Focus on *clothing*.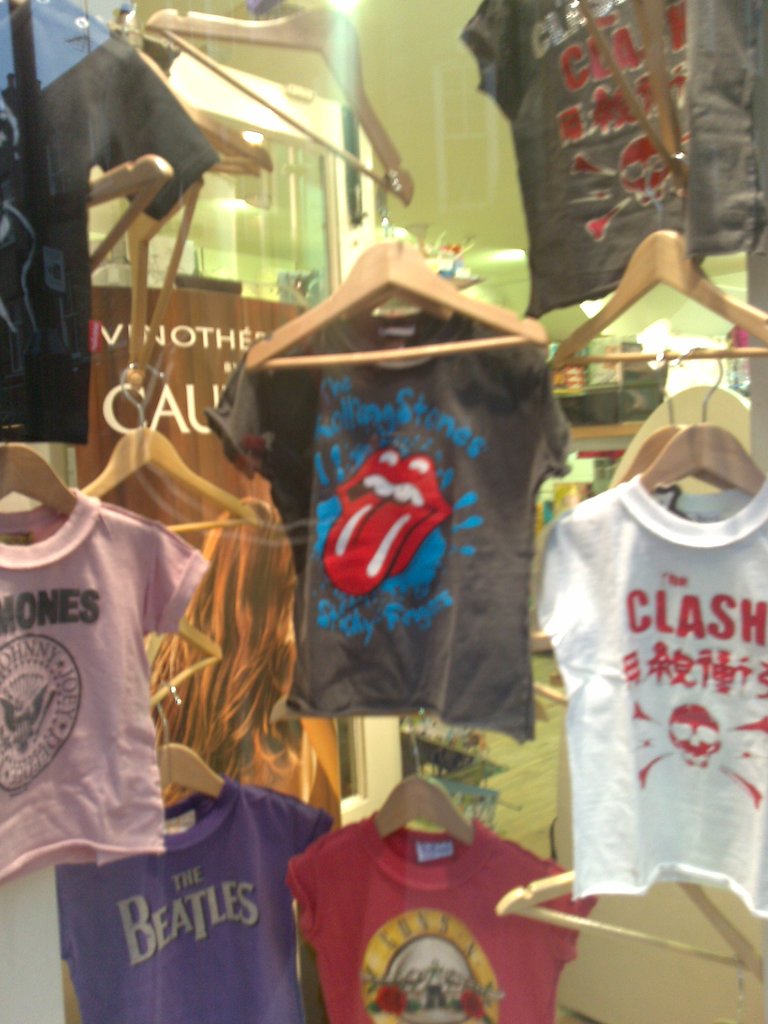
Focused at (461,0,759,325).
